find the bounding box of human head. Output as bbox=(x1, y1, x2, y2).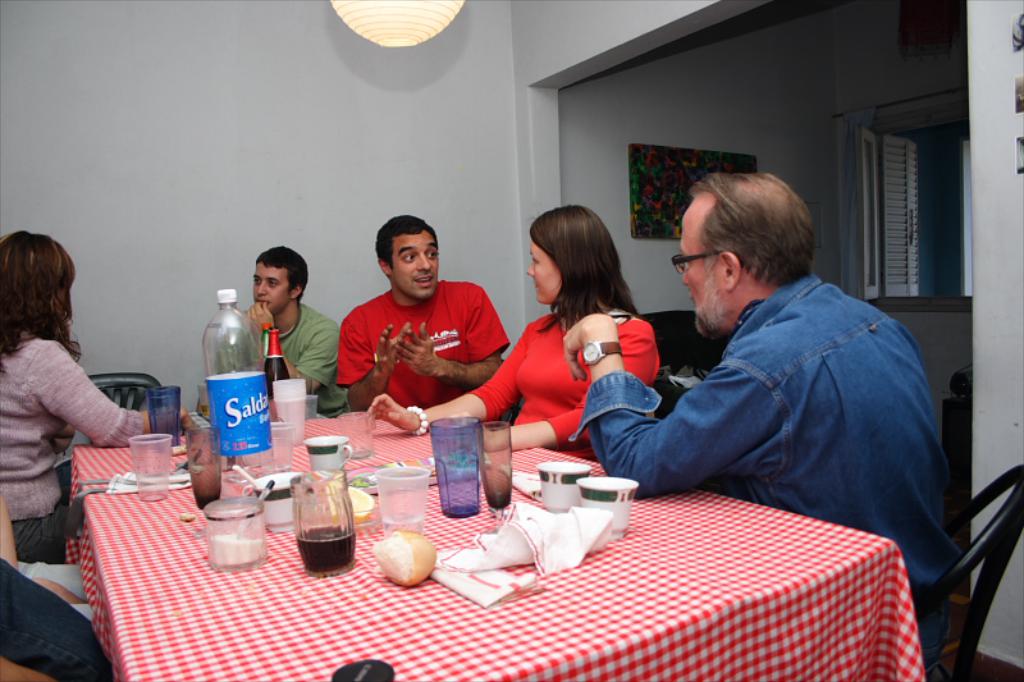
bbox=(374, 215, 440, 303).
